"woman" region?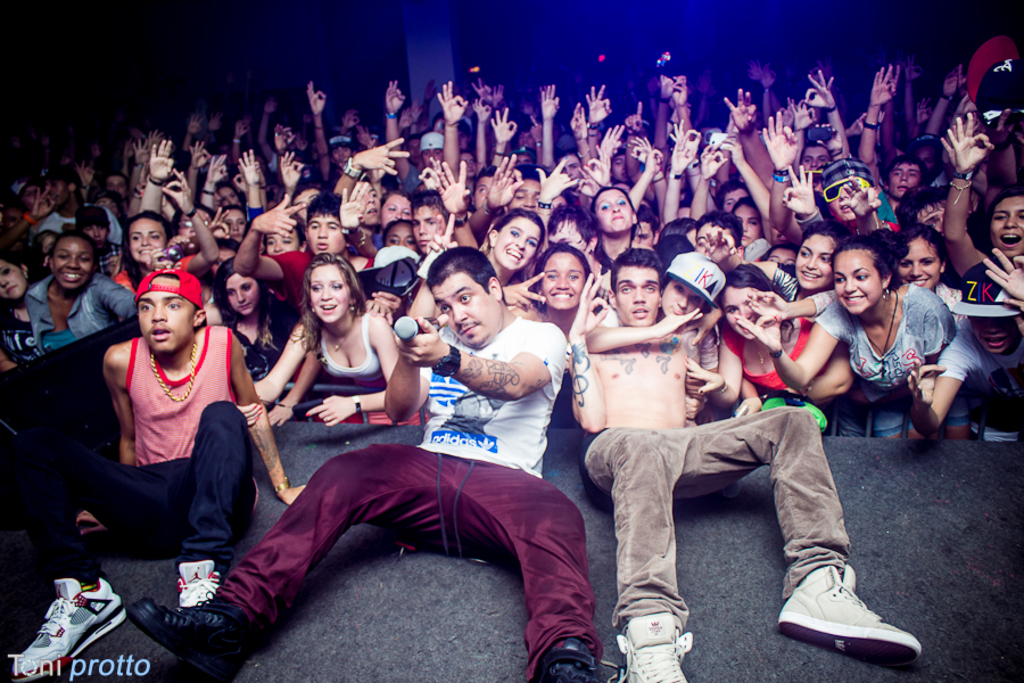
pyautogui.locateOnScreen(117, 212, 167, 291)
